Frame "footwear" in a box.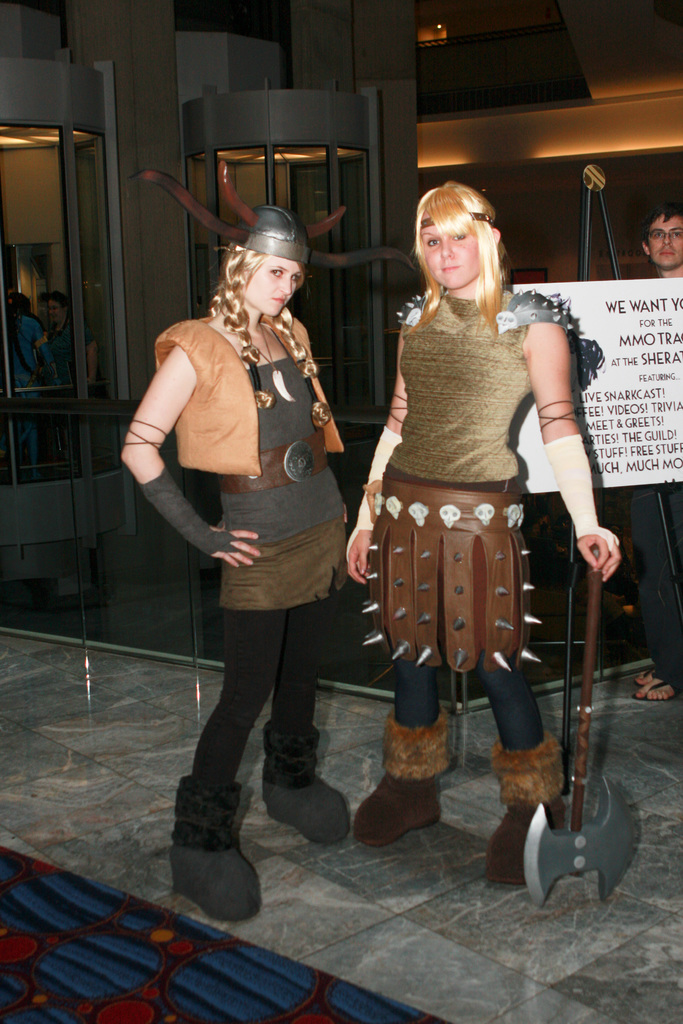
[left=258, top=725, right=347, bottom=844].
